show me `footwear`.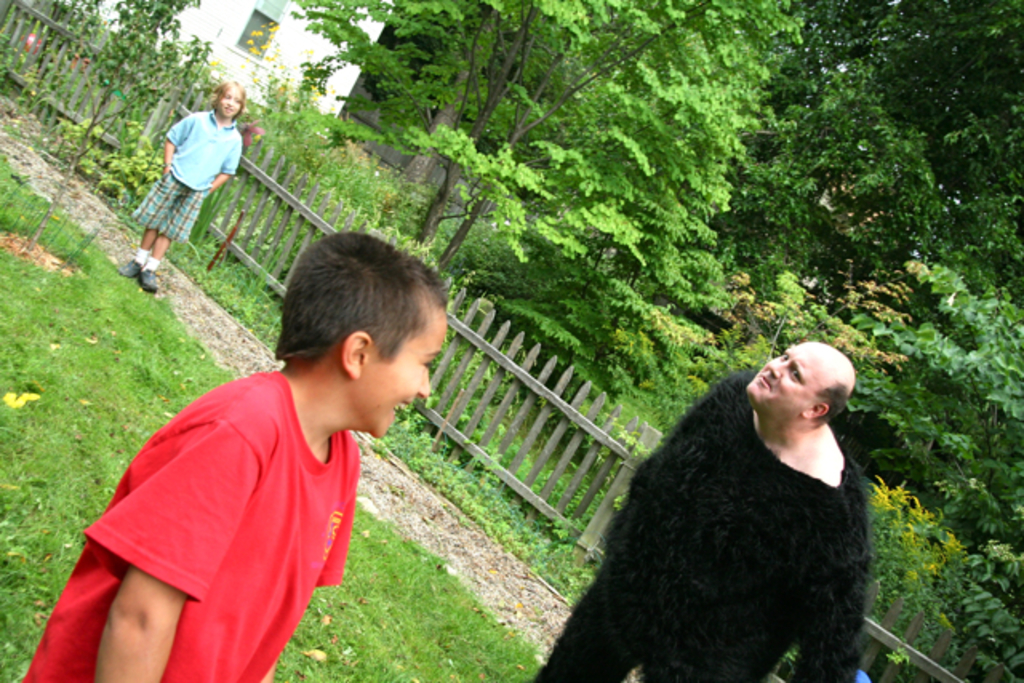
`footwear` is here: (x1=130, y1=261, x2=157, y2=293).
